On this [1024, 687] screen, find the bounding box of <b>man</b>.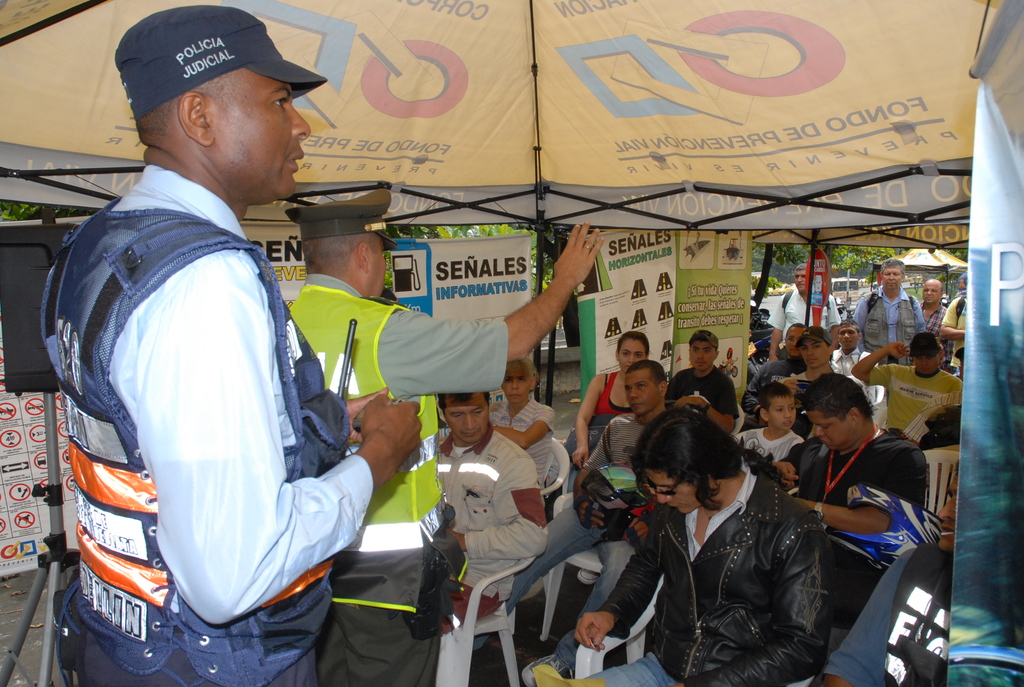
Bounding box: (left=819, top=459, right=957, bottom=686).
